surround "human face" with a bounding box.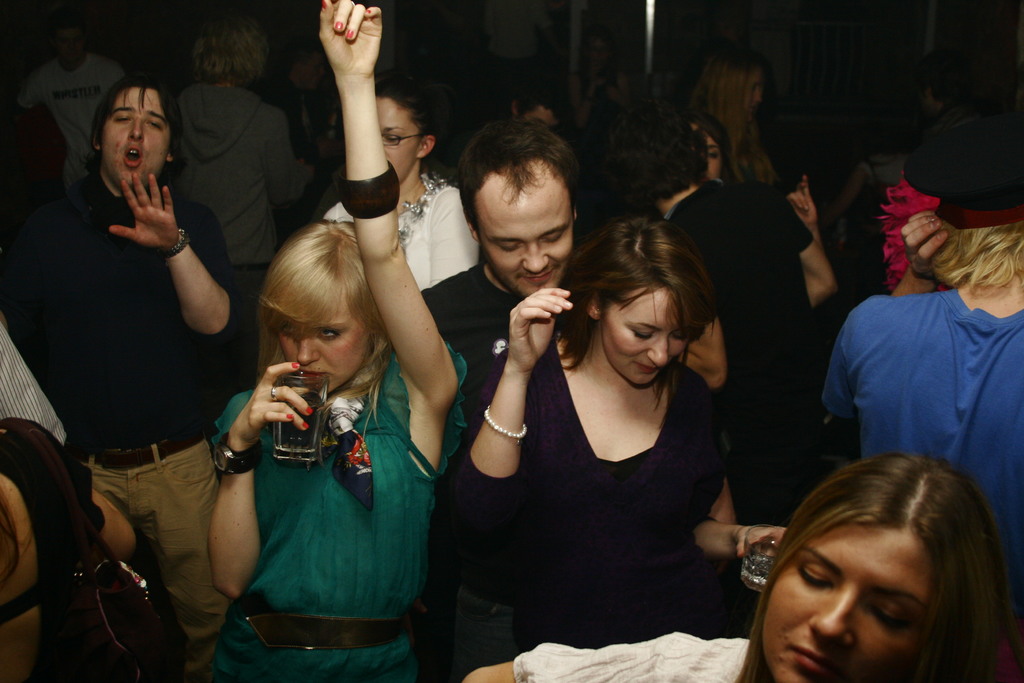
pyautogui.locateOnScreen(743, 69, 762, 113).
